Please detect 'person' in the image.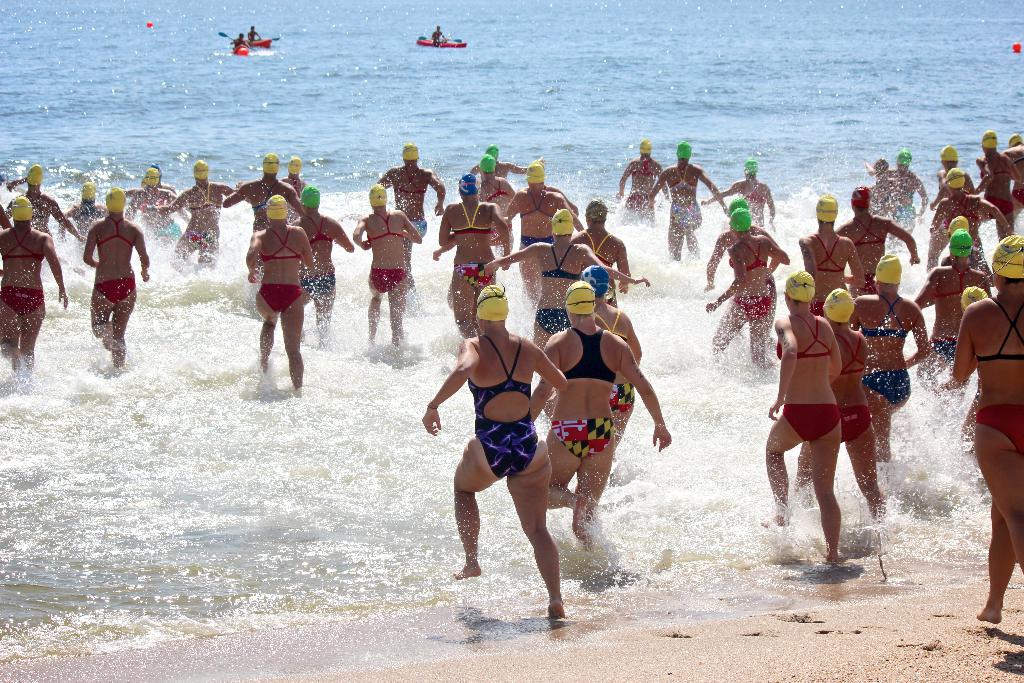
(left=230, top=30, right=249, bottom=50).
